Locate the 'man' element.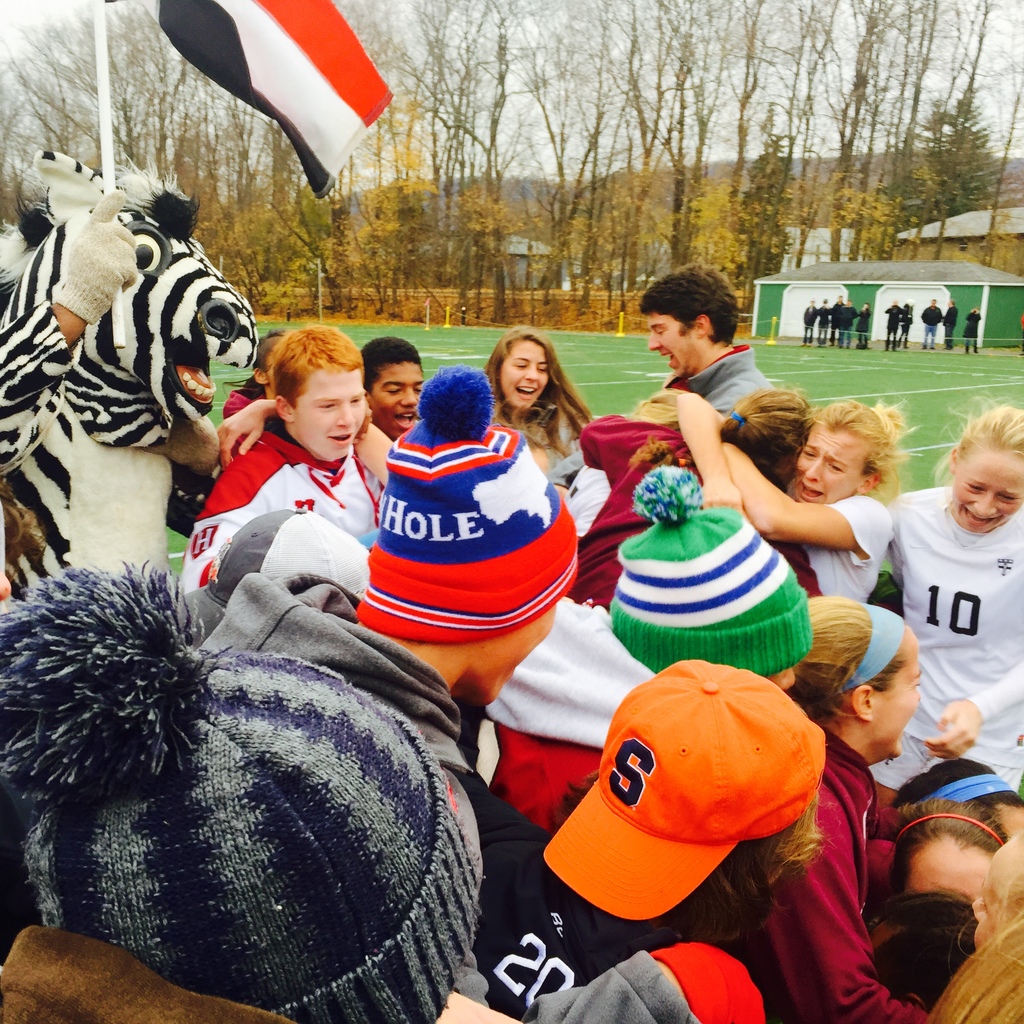
Element bbox: l=831, t=294, r=845, b=346.
